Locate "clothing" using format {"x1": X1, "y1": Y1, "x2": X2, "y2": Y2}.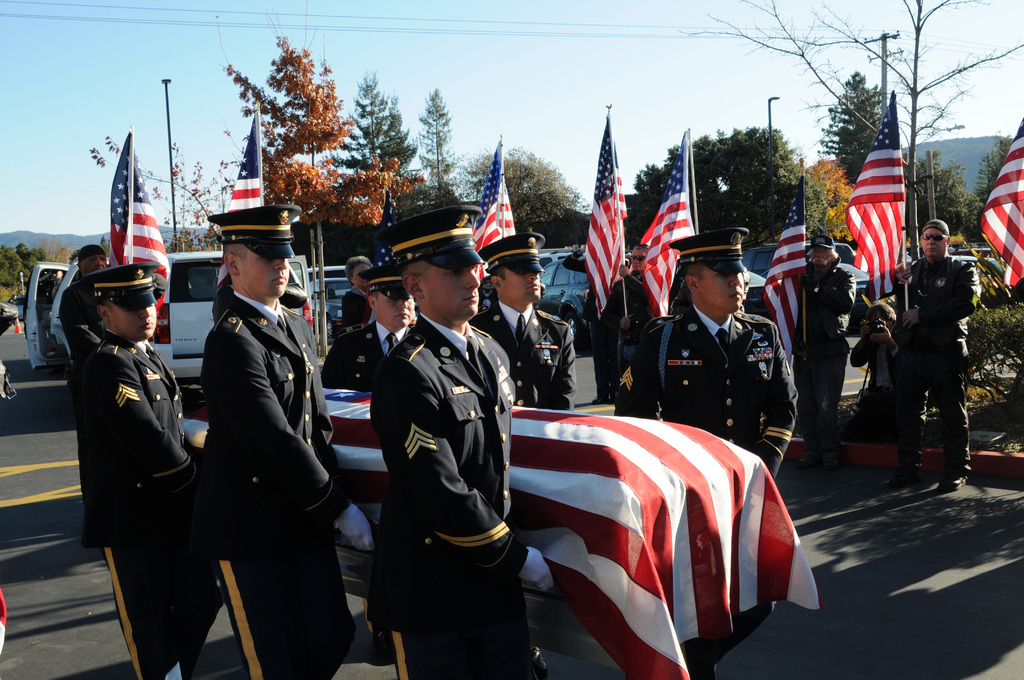
{"x1": 897, "y1": 257, "x2": 977, "y2": 476}.
